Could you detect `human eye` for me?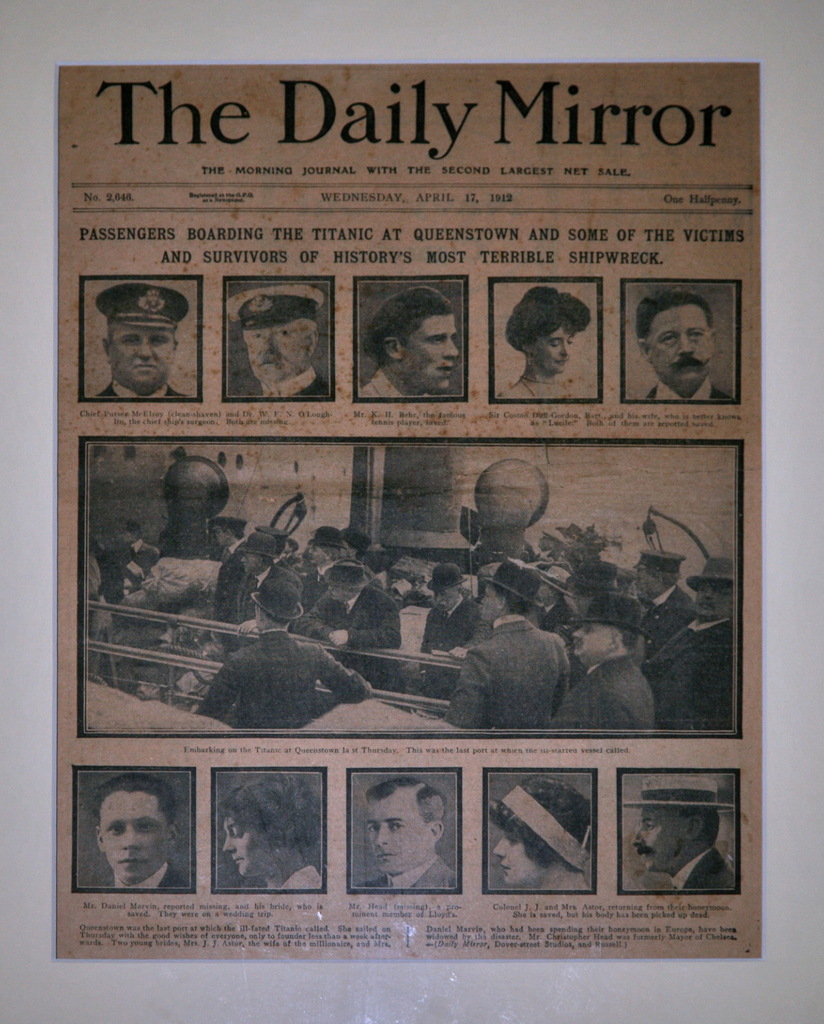
Detection result: (717, 589, 731, 596).
